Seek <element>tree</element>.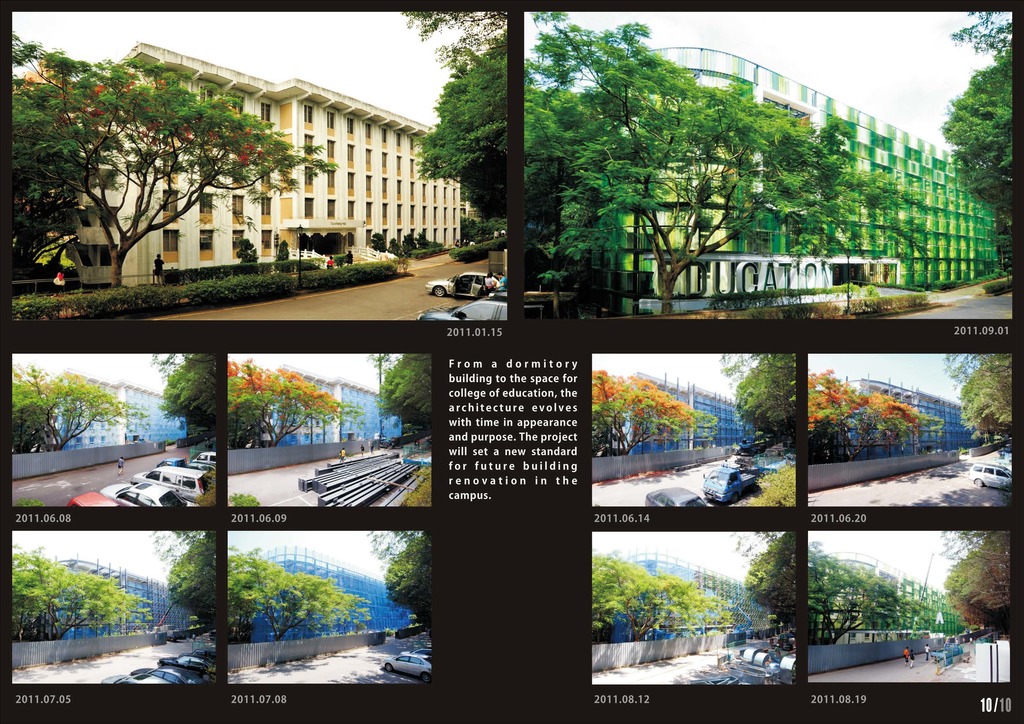
<region>5, 26, 339, 293</region>.
